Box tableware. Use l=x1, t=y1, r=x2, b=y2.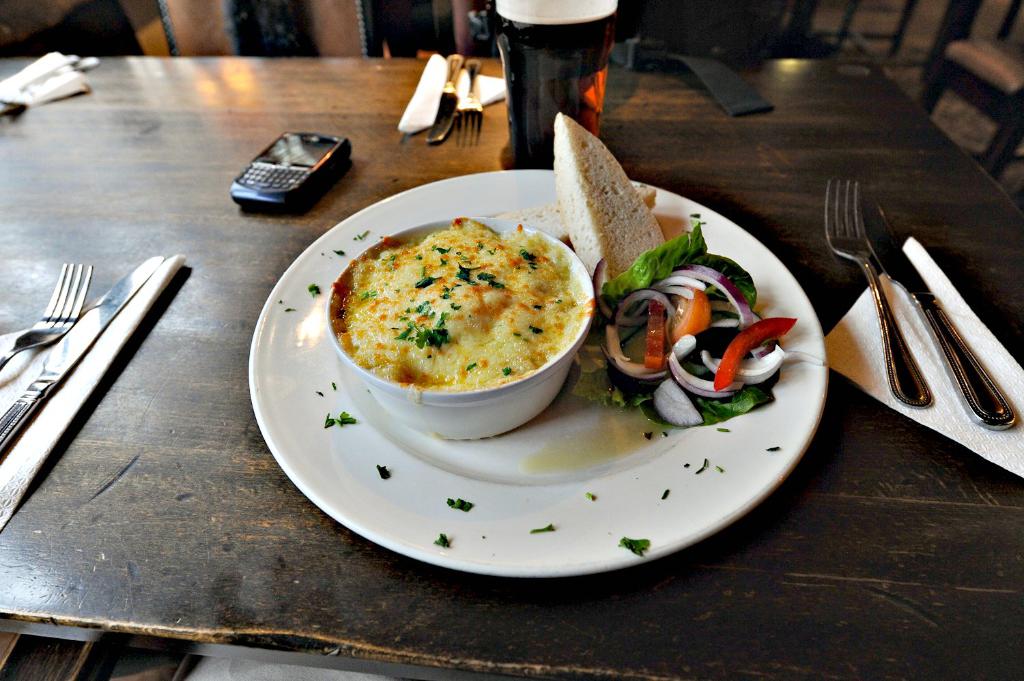
l=315, t=207, r=598, b=462.
